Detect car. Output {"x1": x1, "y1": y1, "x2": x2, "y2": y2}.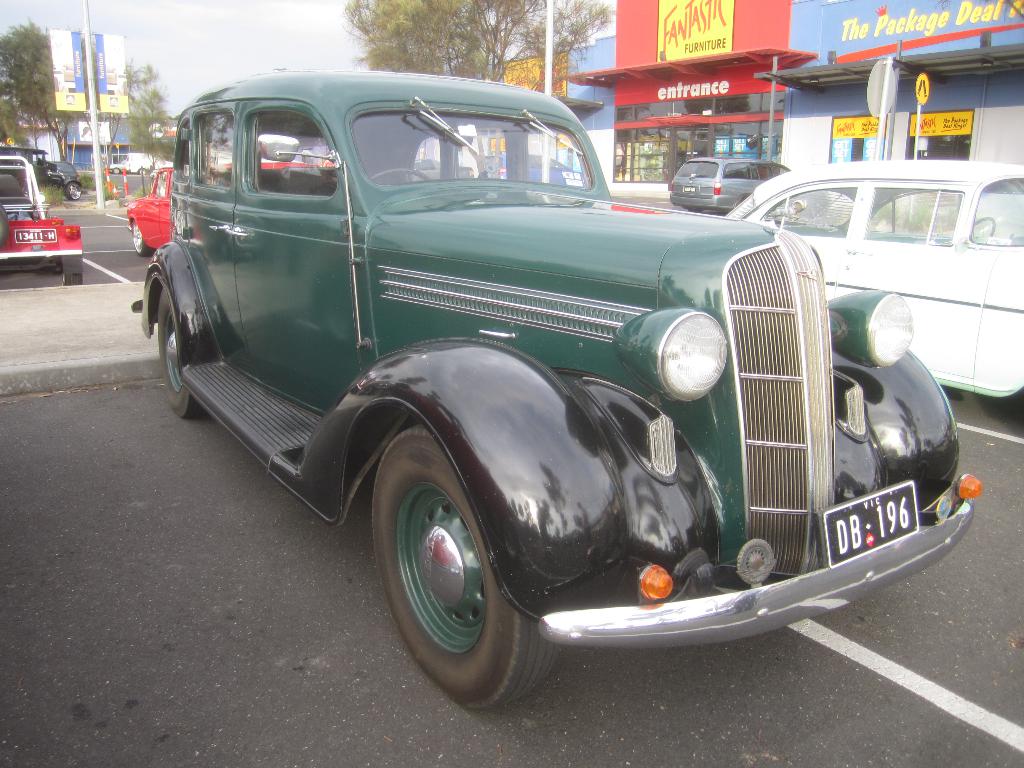
{"x1": 721, "y1": 151, "x2": 1023, "y2": 404}.
